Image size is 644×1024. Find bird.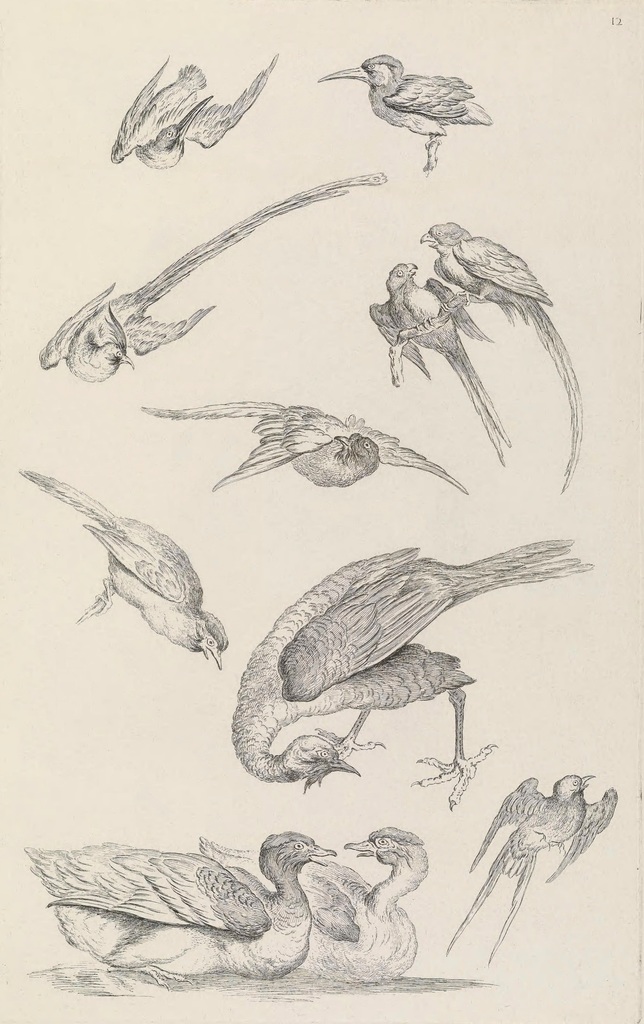
<region>316, 47, 493, 154</region>.
